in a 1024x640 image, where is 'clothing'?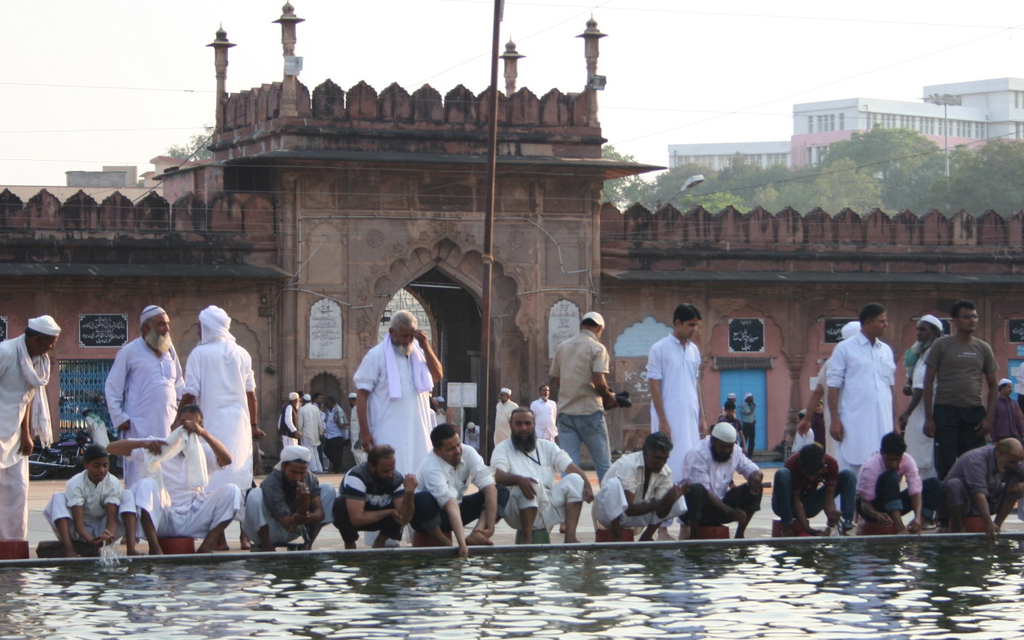
{"left": 0, "top": 337, "right": 42, "bottom": 536}.
